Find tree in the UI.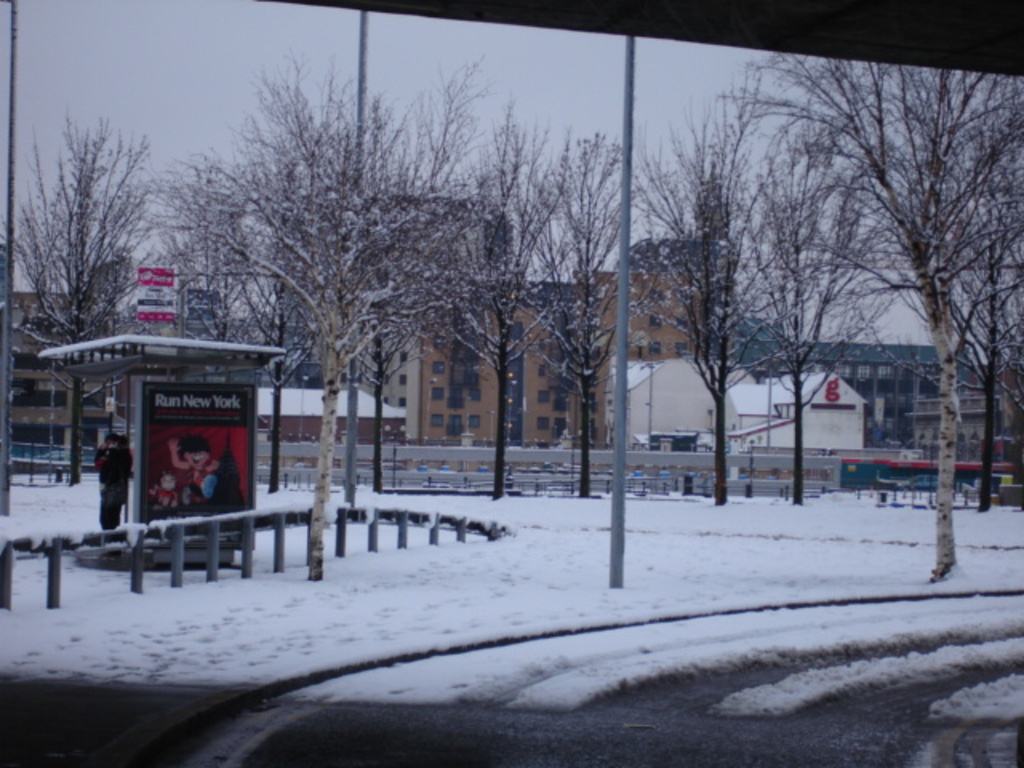
UI element at crop(787, 53, 1003, 547).
